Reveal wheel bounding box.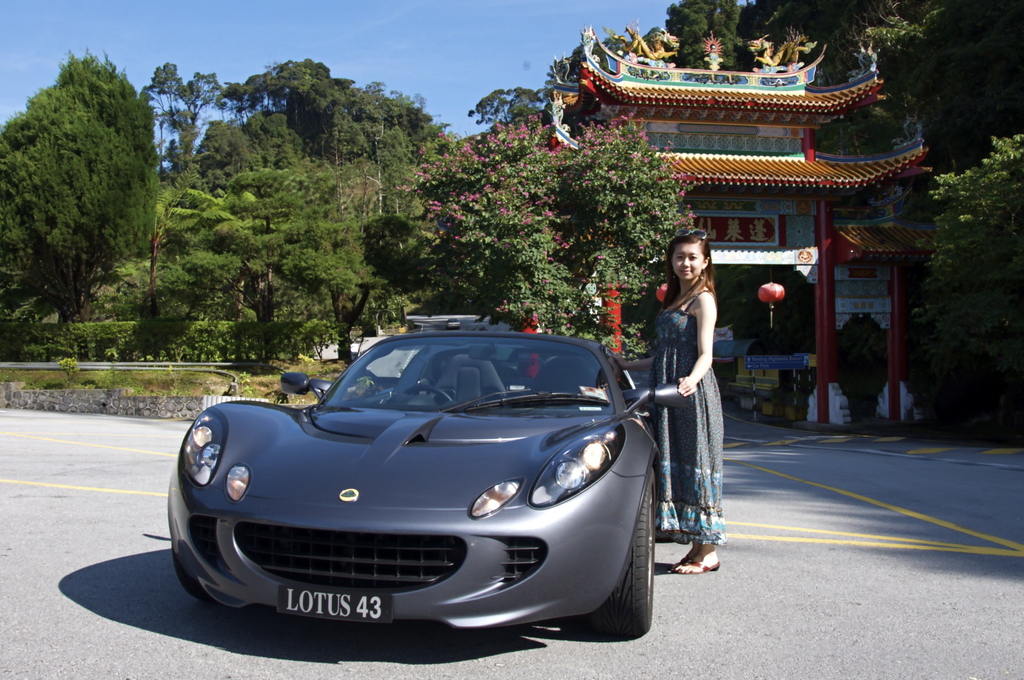
Revealed: detection(170, 546, 220, 606).
